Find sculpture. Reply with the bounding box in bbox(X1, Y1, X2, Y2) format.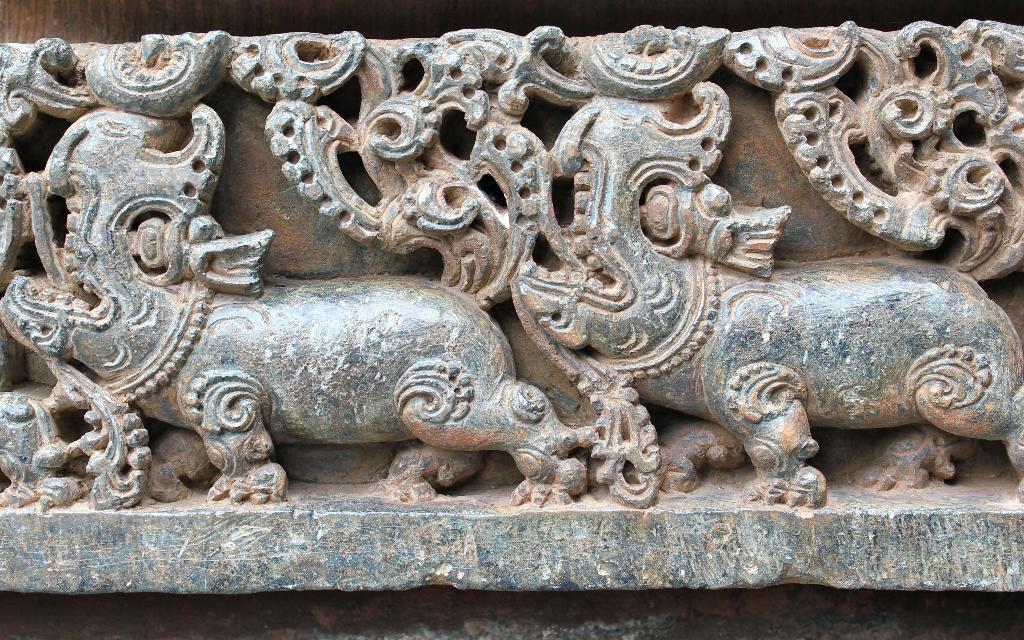
bbox(0, 8, 1023, 524).
